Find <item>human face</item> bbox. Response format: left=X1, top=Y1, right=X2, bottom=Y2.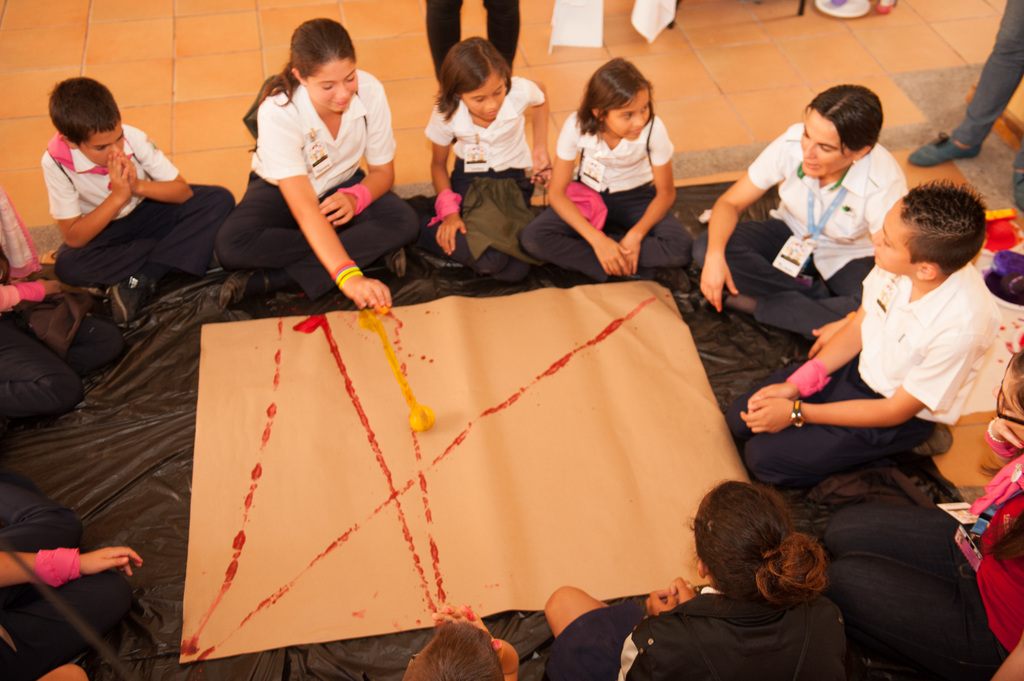
left=872, top=208, right=914, bottom=277.
